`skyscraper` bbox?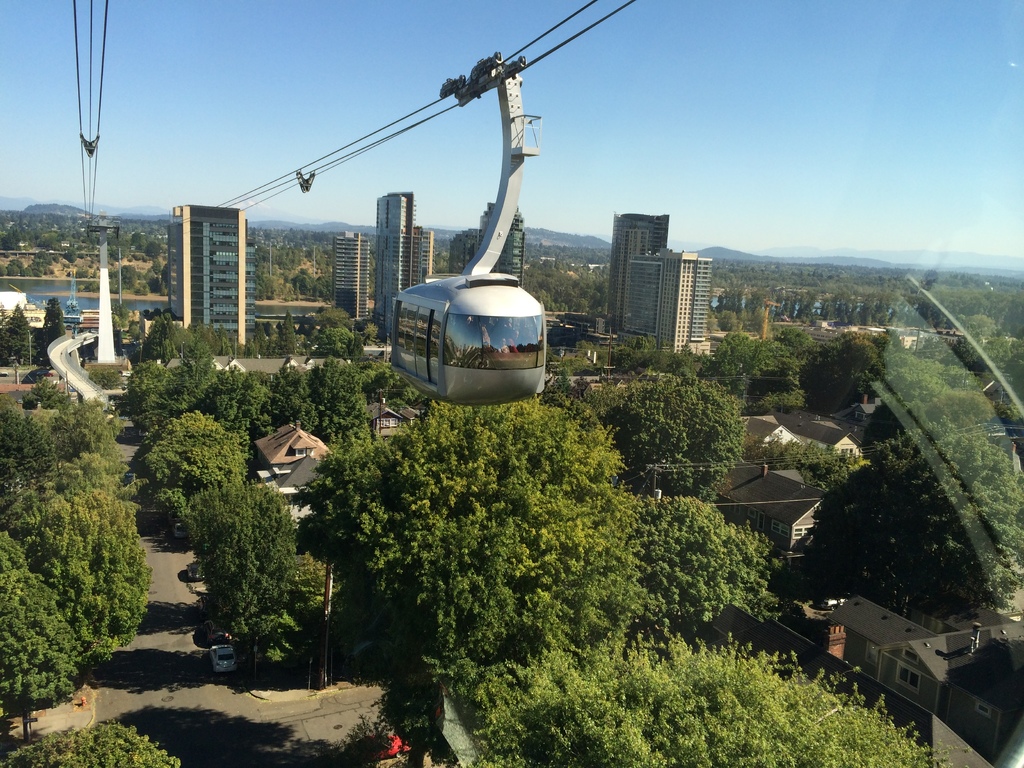
{"x1": 370, "y1": 192, "x2": 436, "y2": 342}
